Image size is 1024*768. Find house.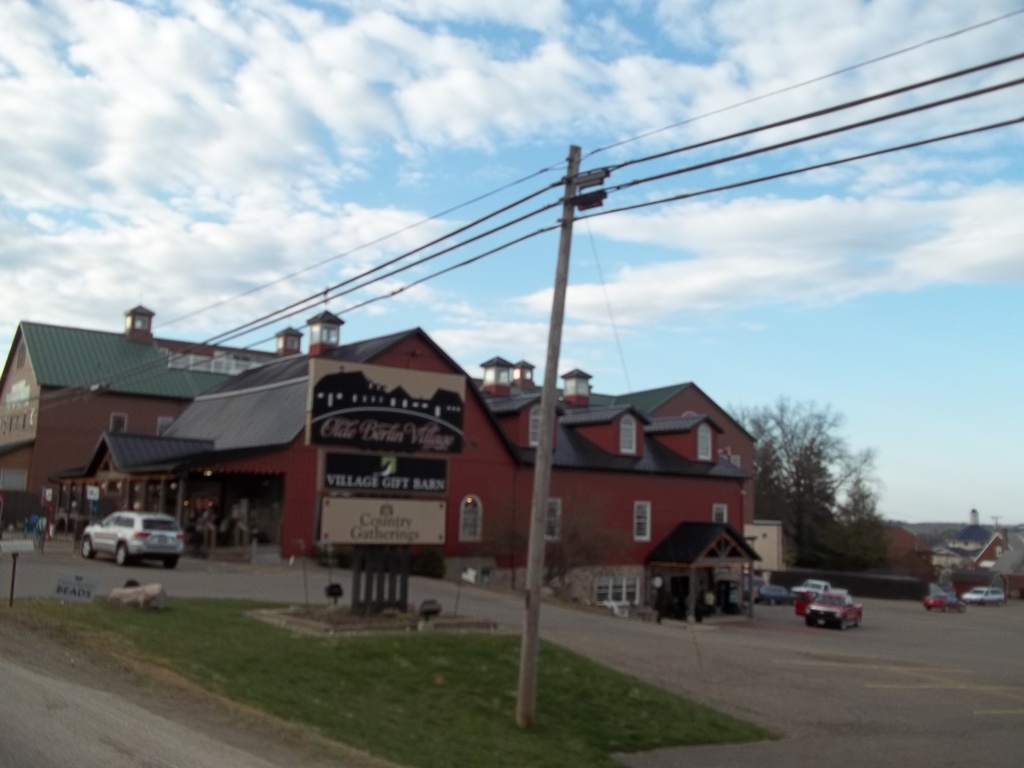
<region>4, 305, 316, 518</region>.
